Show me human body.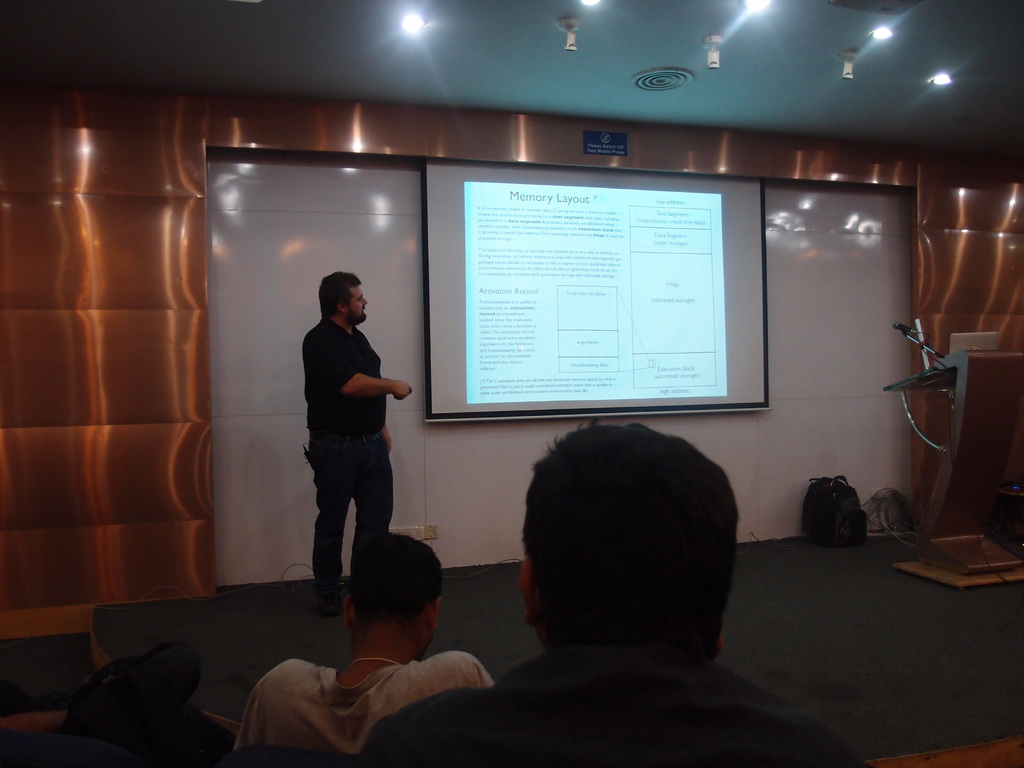
human body is here: <bbox>234, 650, 490, 767</bbox>.
